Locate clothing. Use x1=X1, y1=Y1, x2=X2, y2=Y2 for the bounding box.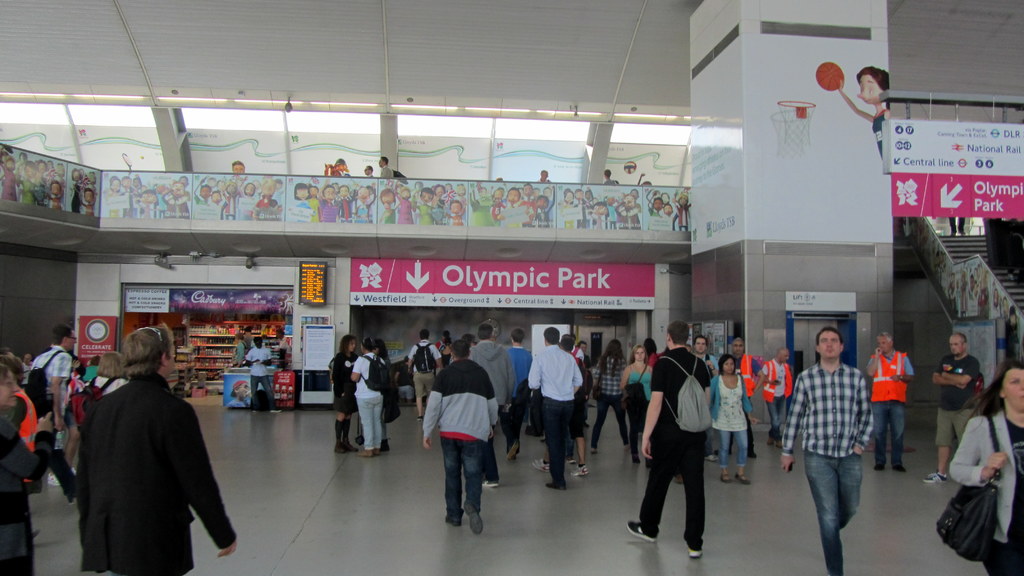
x1=29, y1=345, x2=79, y2=399.
